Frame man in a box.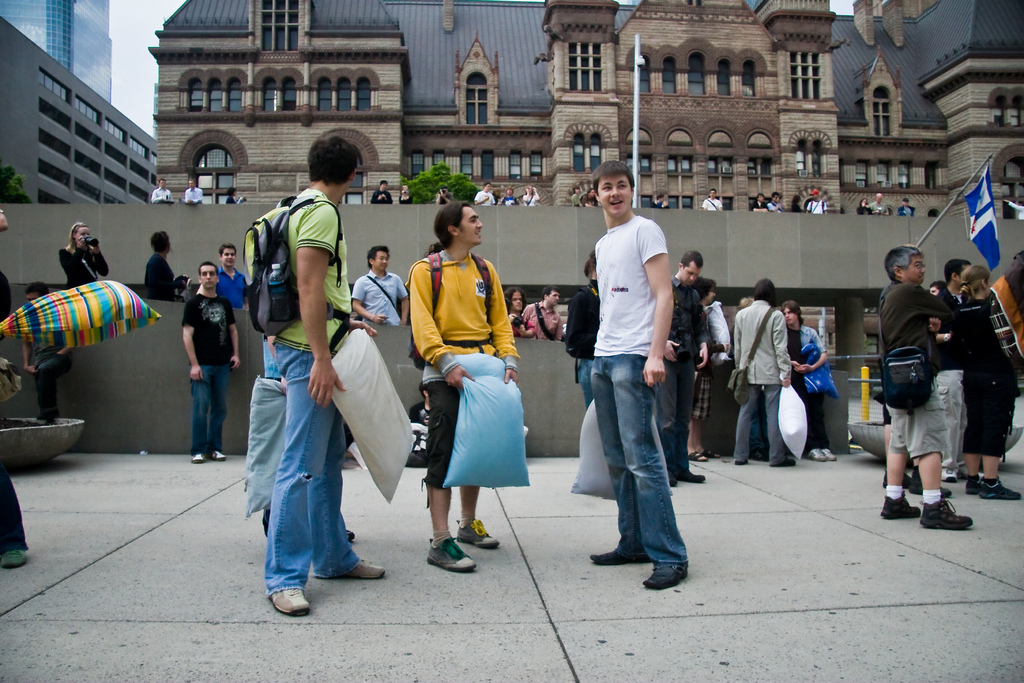
<box>353,243,410,327</box>.
